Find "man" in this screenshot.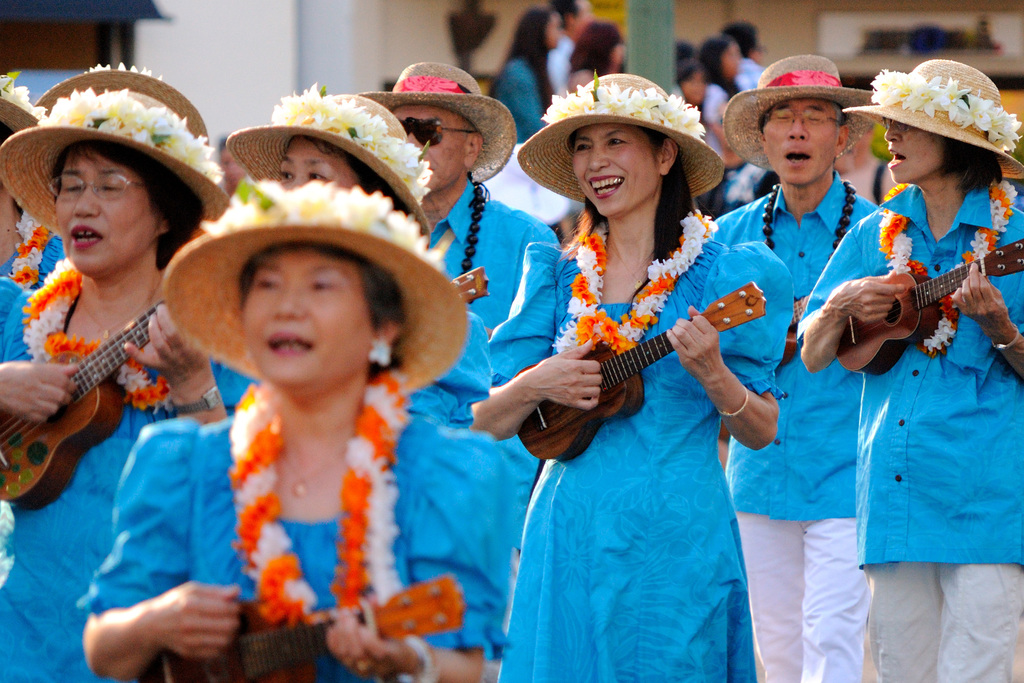
The bounding box for "man" is <box>710,52,881,682</box>.
